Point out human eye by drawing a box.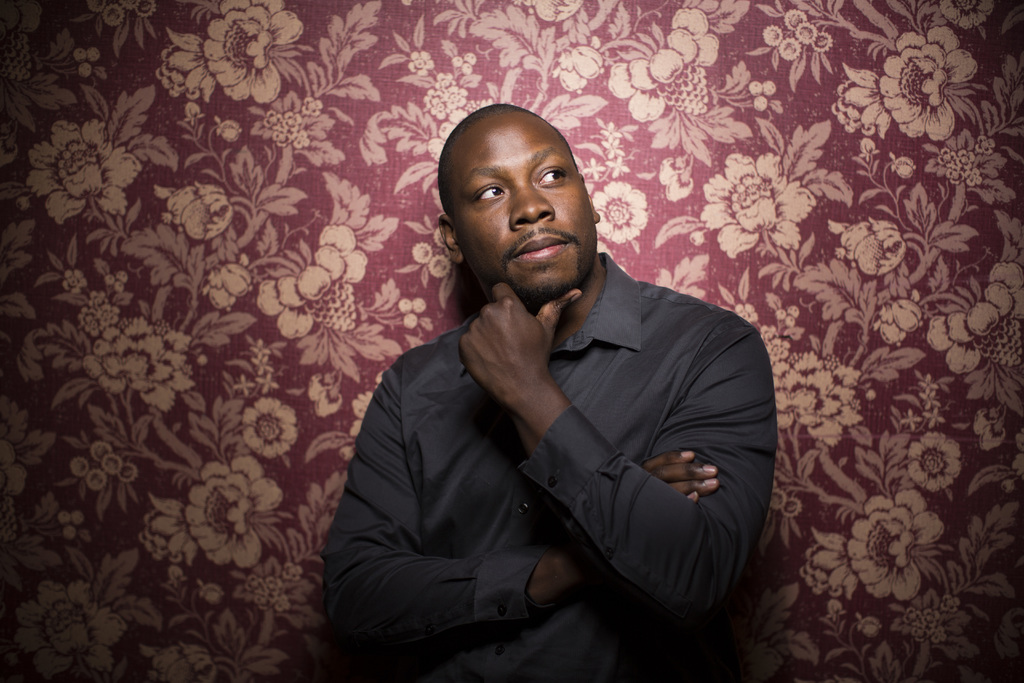
Rect(534, 163, 563, 193).
